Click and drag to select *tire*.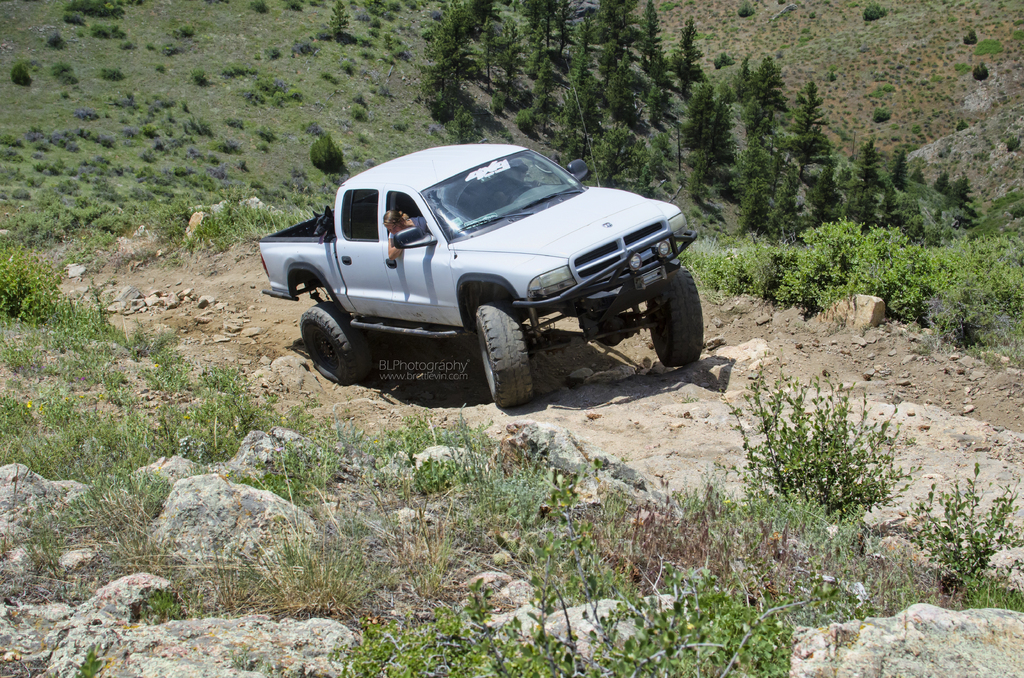
Selection: x1=645, y1=271, x2=703, y2=365.
